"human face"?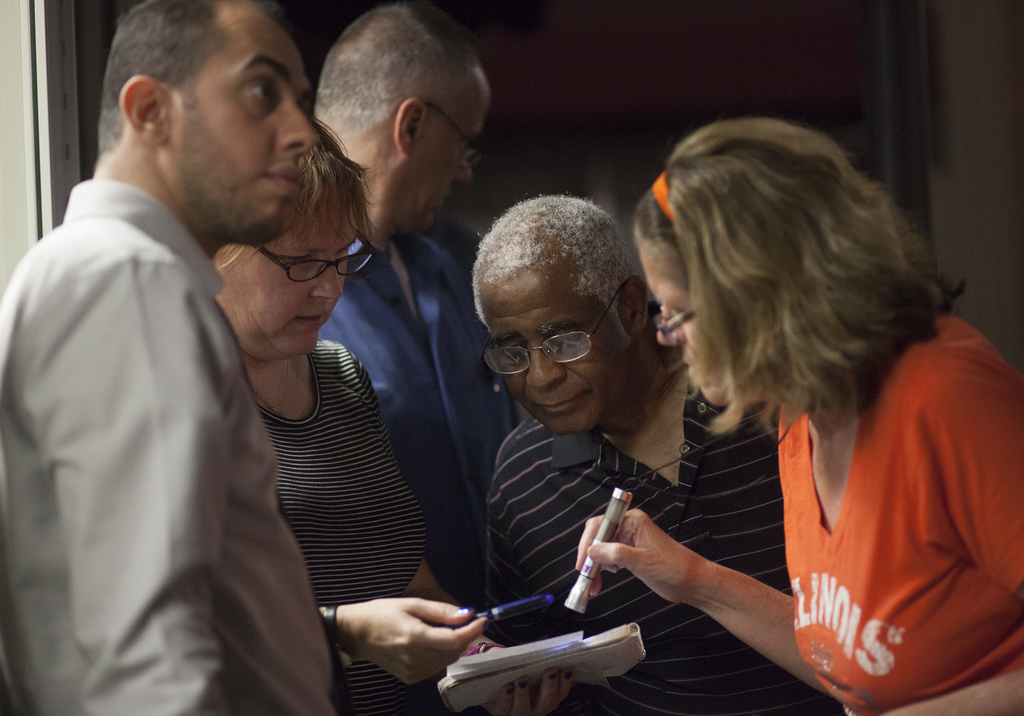
Rect(479, 268, 617, 431)
